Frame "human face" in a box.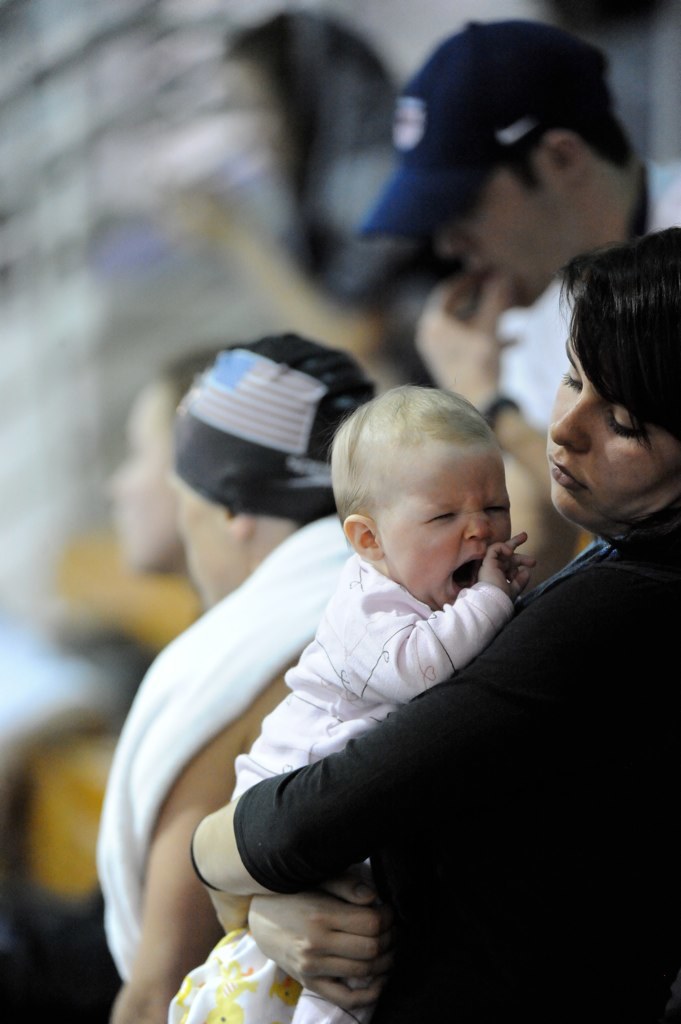
detection(376, 434, 514, 613).
